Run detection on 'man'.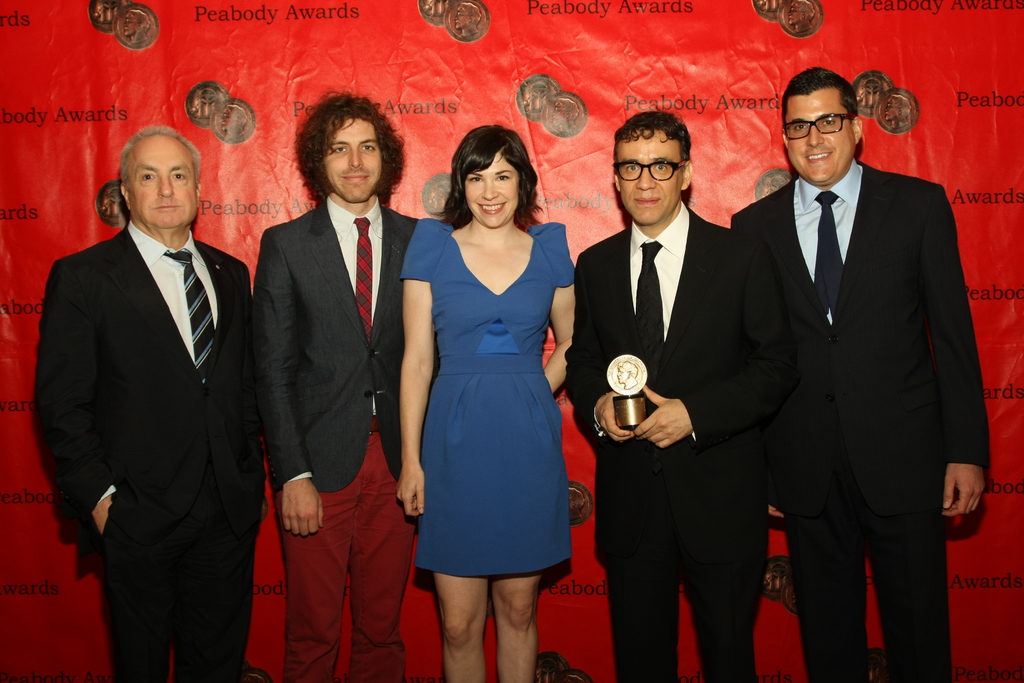
Result: (x1=248, y1=90, x2=421, y2=682).
